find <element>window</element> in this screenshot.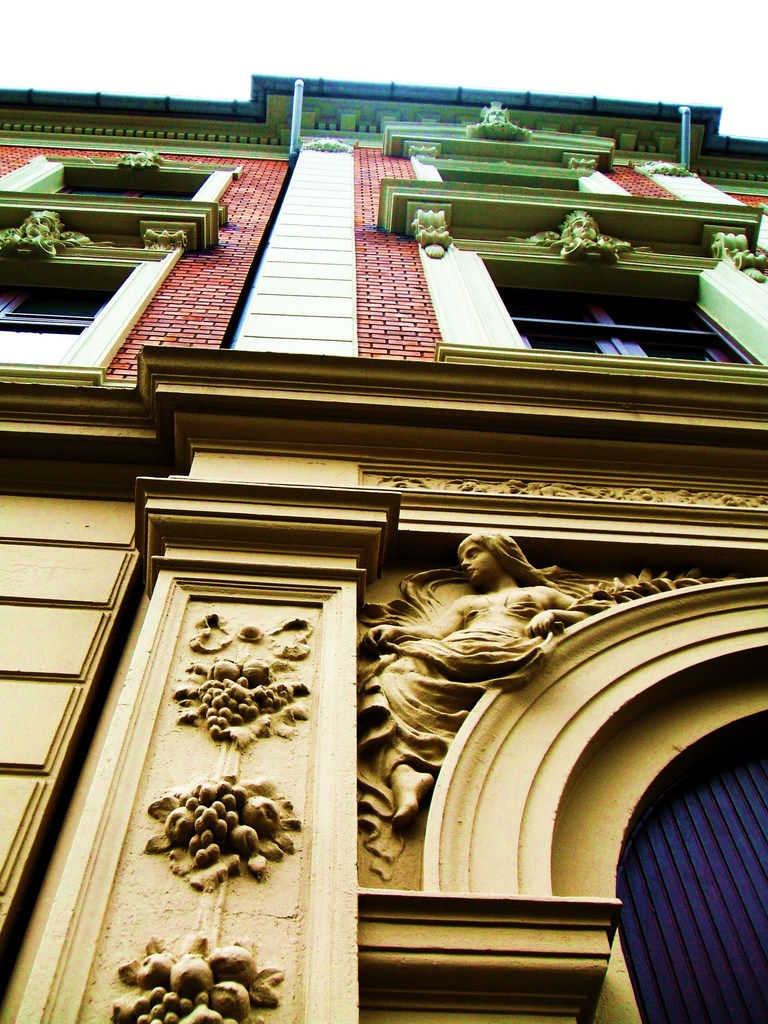
The bounding box for <element>window</element> is BBox(541, 266, 697, 353).
